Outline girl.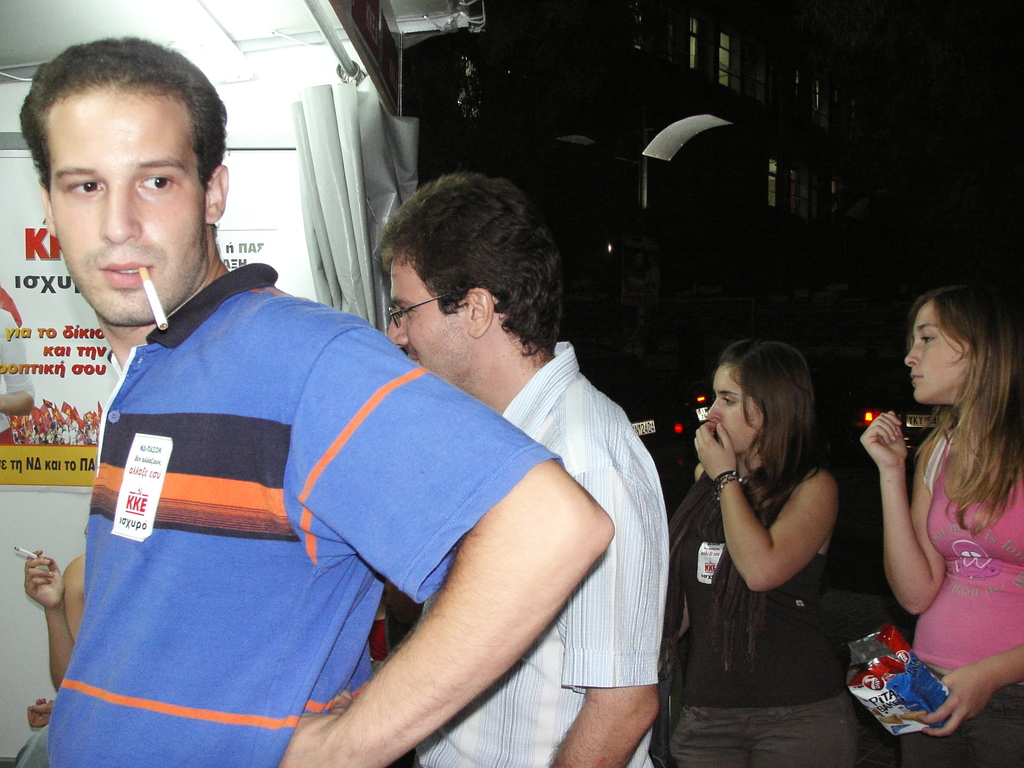
Outline: x1=859, y1=282, x2=1023, y2=767.
